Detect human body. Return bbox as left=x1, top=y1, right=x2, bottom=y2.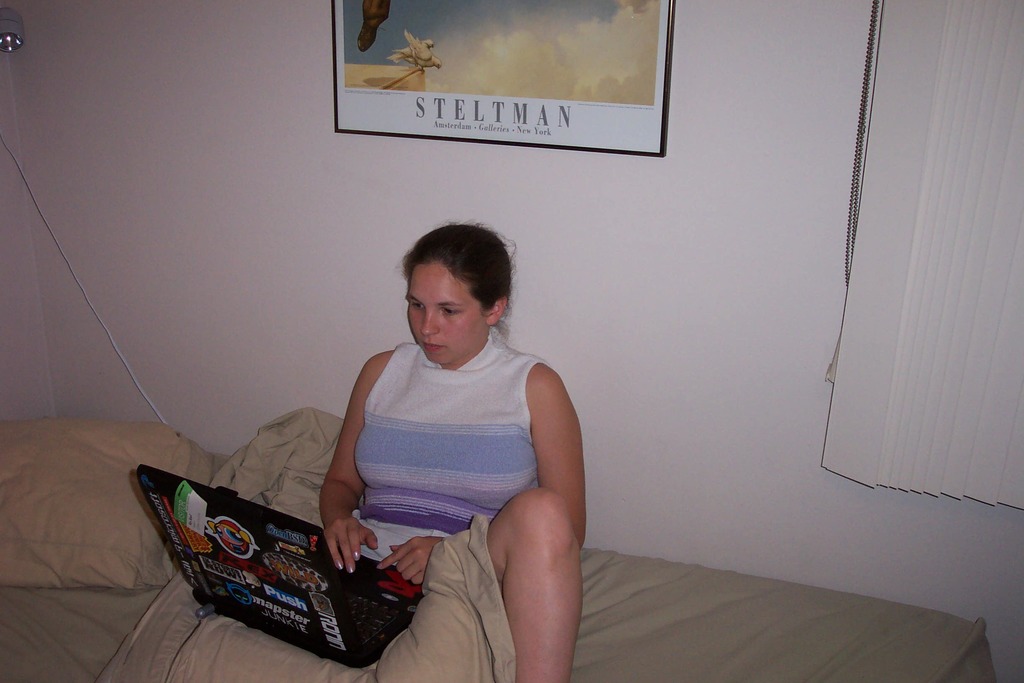
left=313, top=230, right=598, bottom=672.
